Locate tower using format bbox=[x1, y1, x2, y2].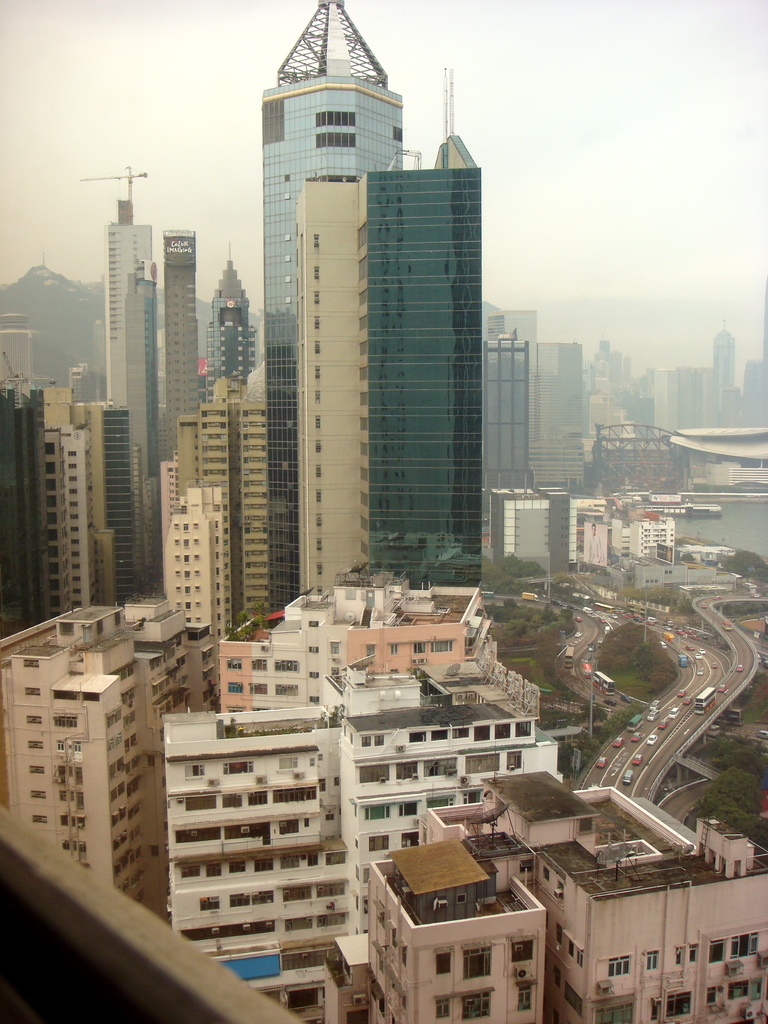
bbox=[360, 818, 546, 1023].
